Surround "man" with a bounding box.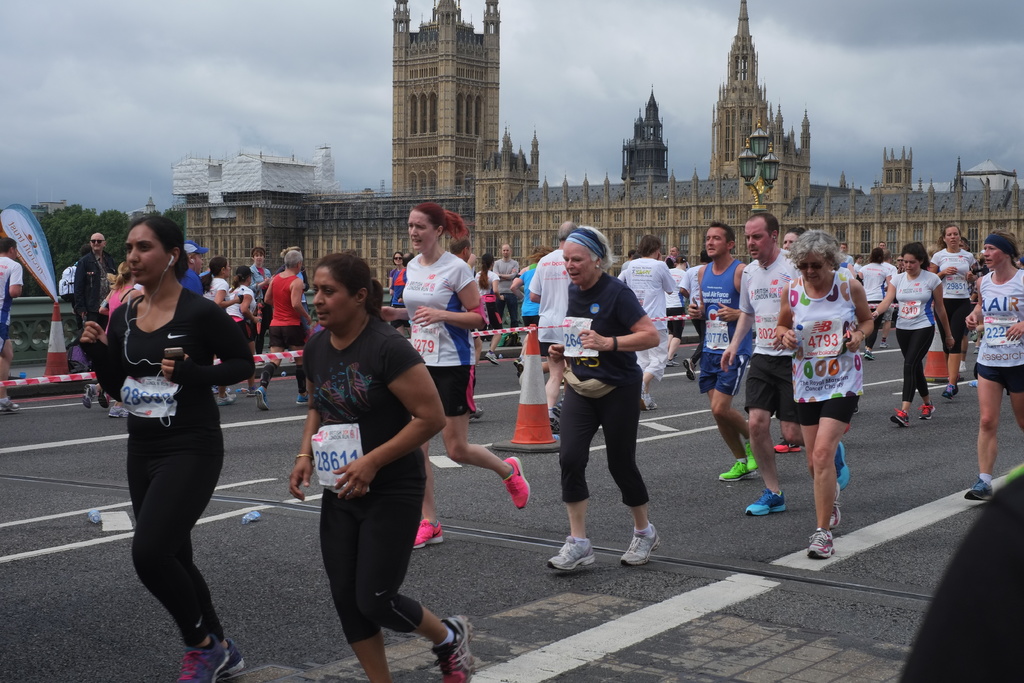
73,230,120,364.
